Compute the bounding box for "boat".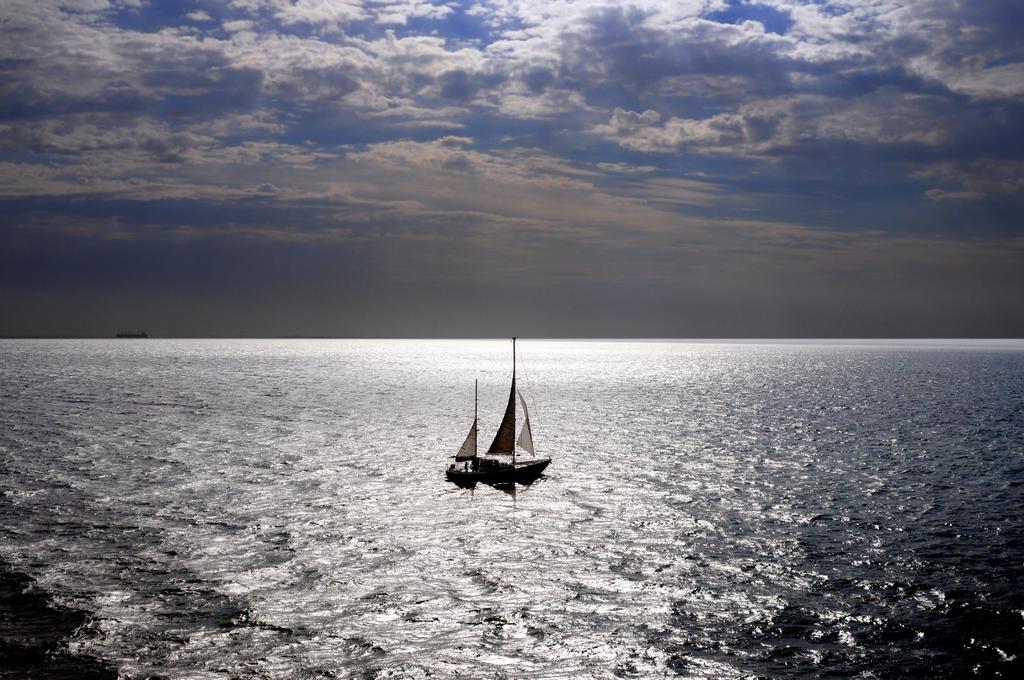
bbox(517, 341, 552, 482).
